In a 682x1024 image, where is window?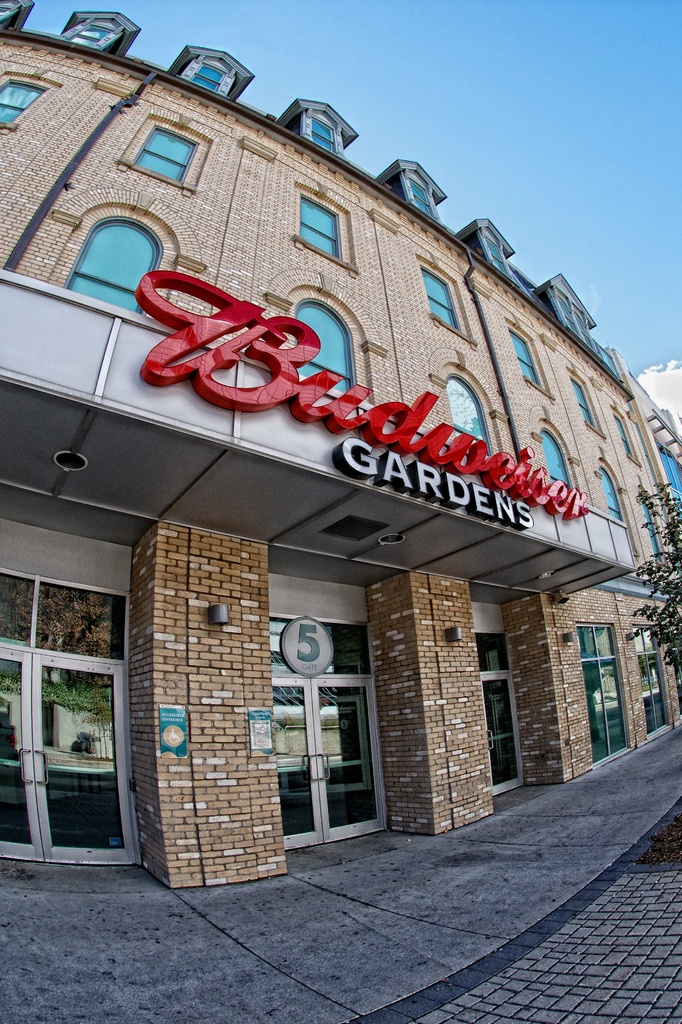
bbox=(183, 60, 230, 97).
